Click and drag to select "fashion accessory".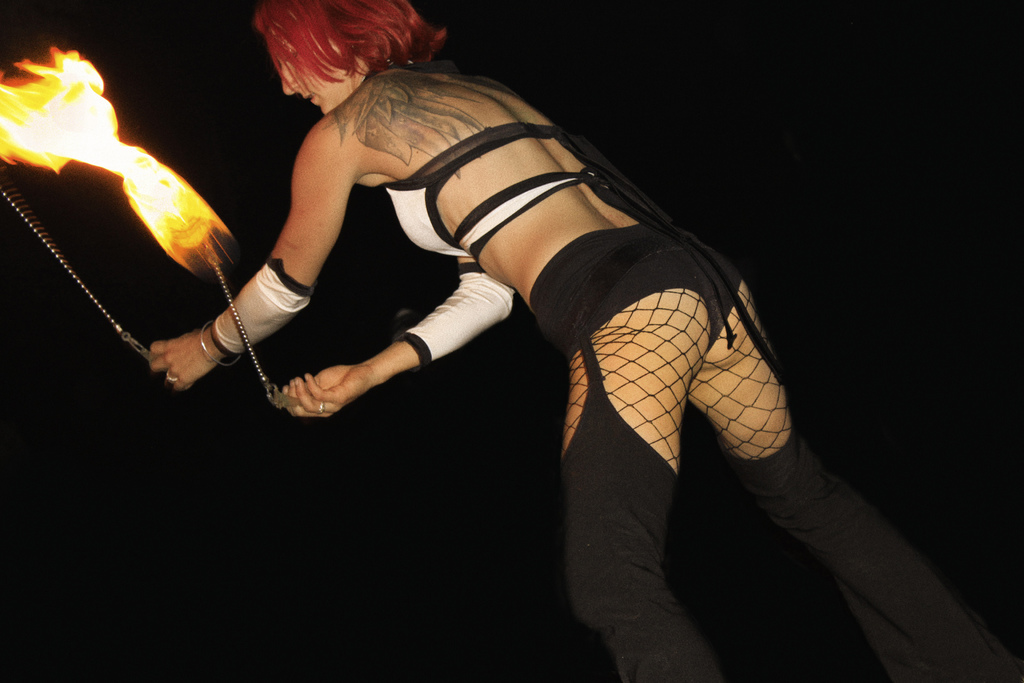
Selection: BBox(164, 368, 180, 385).
